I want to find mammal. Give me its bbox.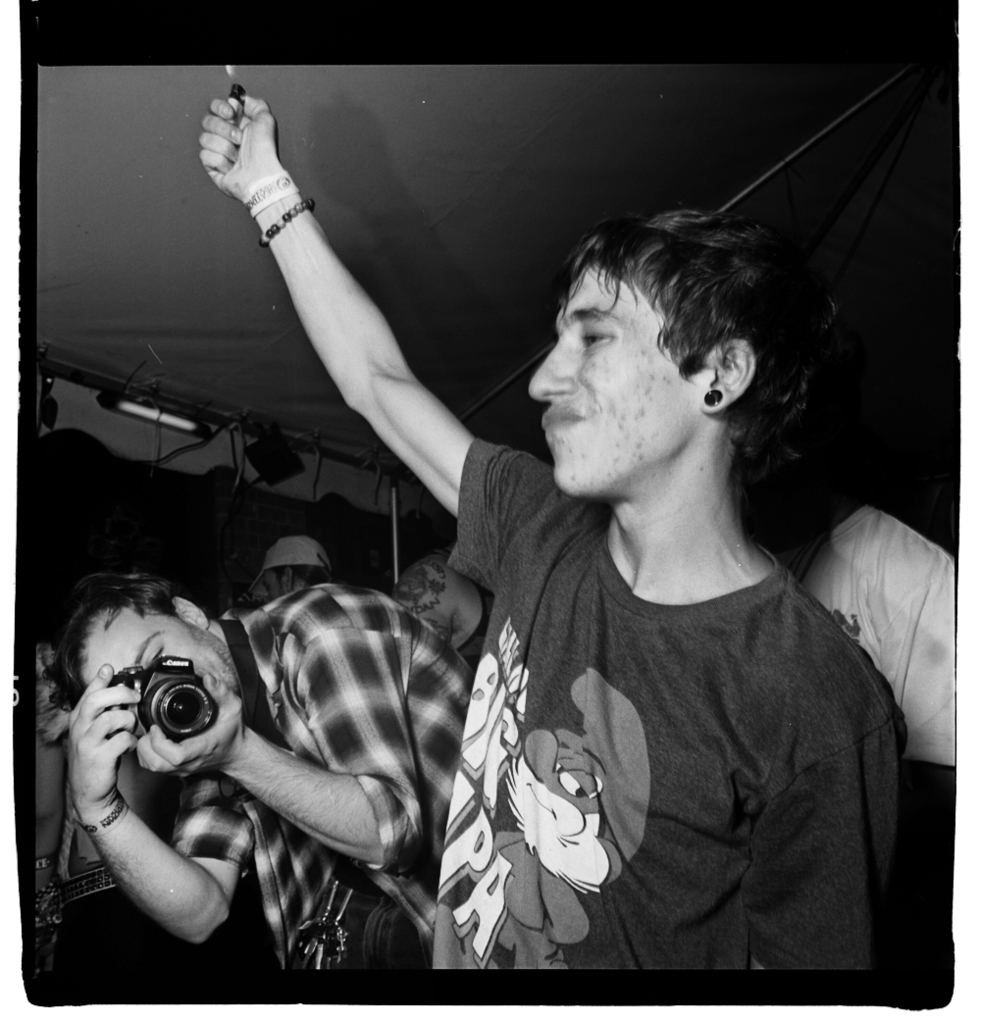
<bbox>394, 504, 495, 671</bbox>.
